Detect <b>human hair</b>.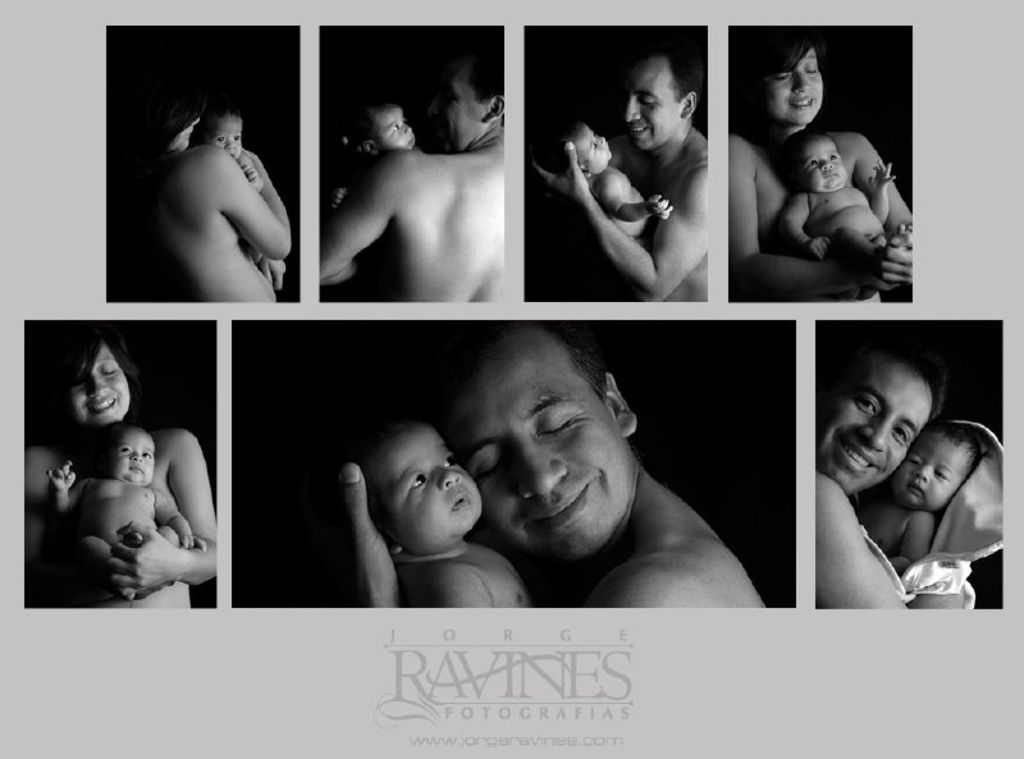
Detected at l=205, t=100, r=243, b=124.
